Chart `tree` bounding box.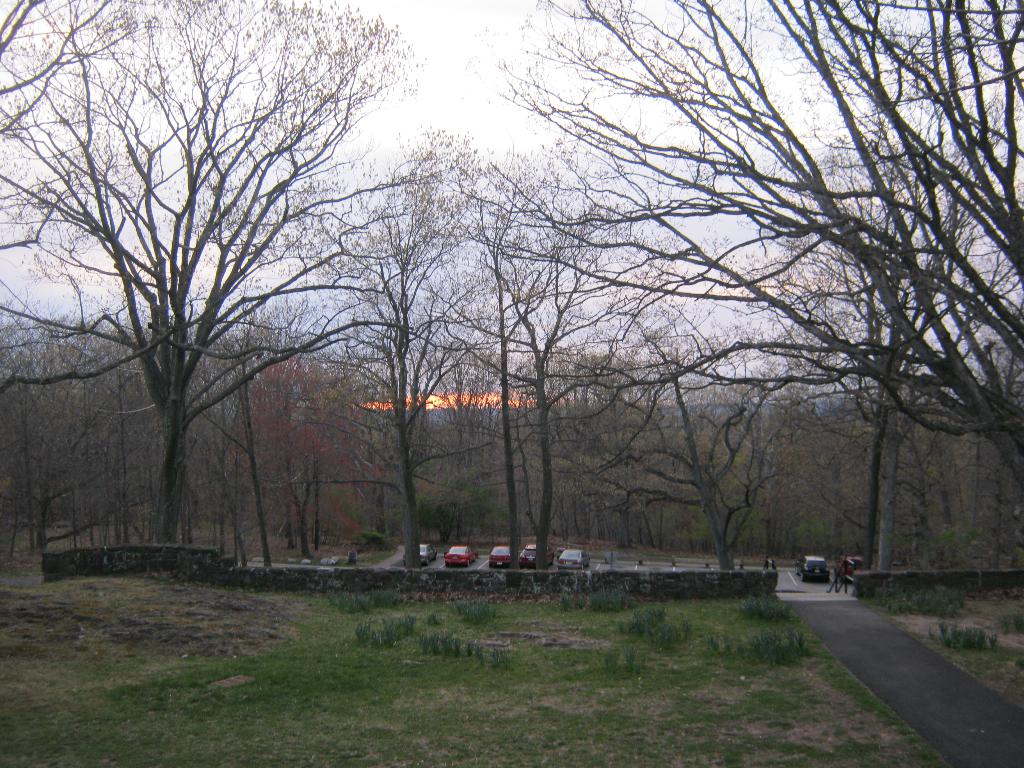
Charted: box(493, 0, 1023, 483).
